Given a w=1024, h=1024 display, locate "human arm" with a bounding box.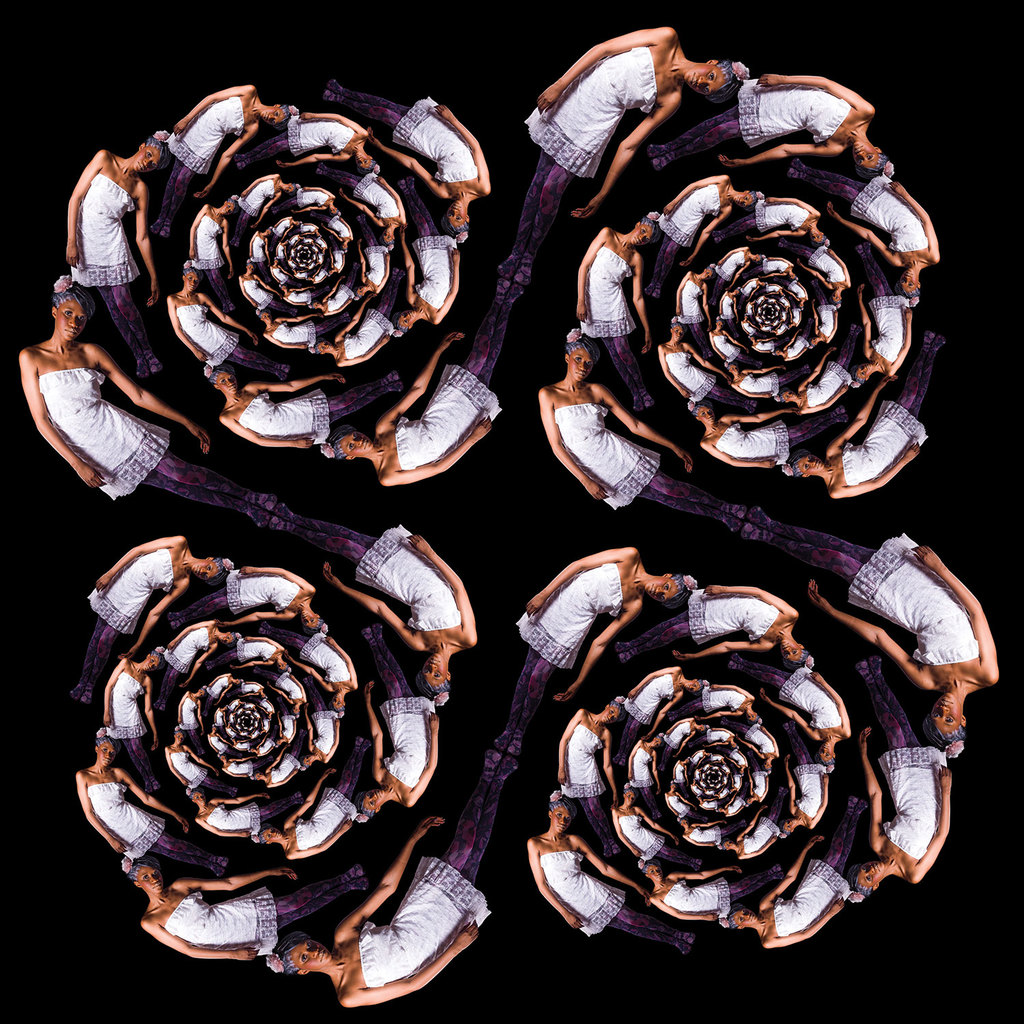
Located: Rect(179, 642, 217, 689).
